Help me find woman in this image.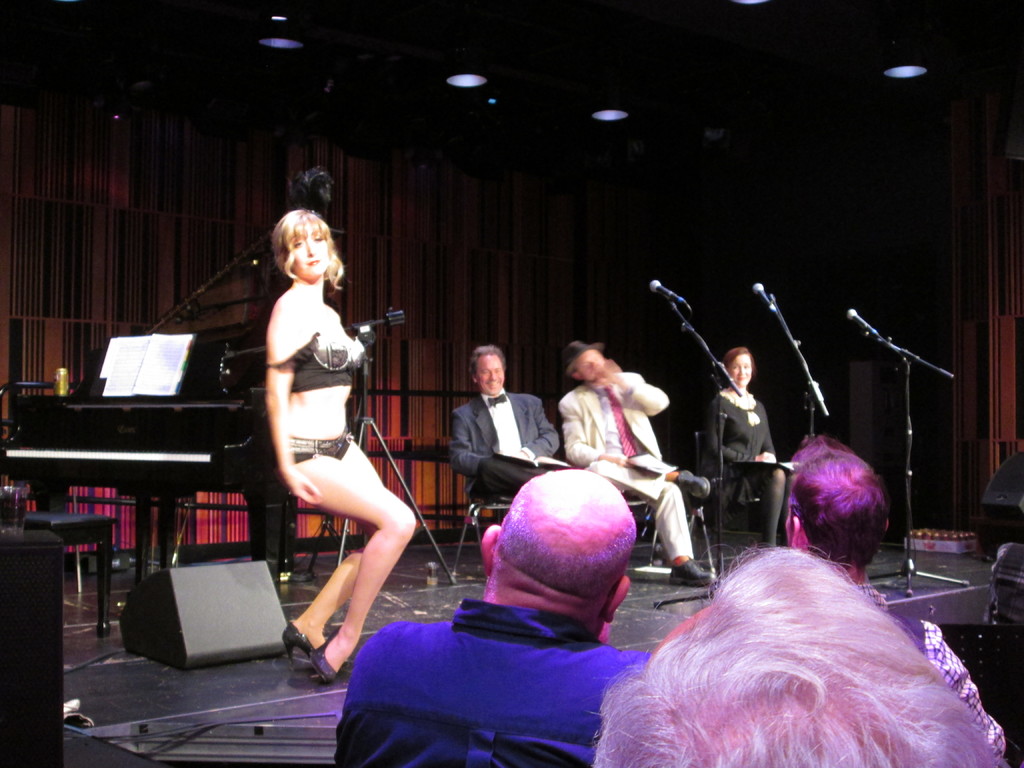
Found it: pyautogui.locateOnScreen(702, 345, 796, 545).
